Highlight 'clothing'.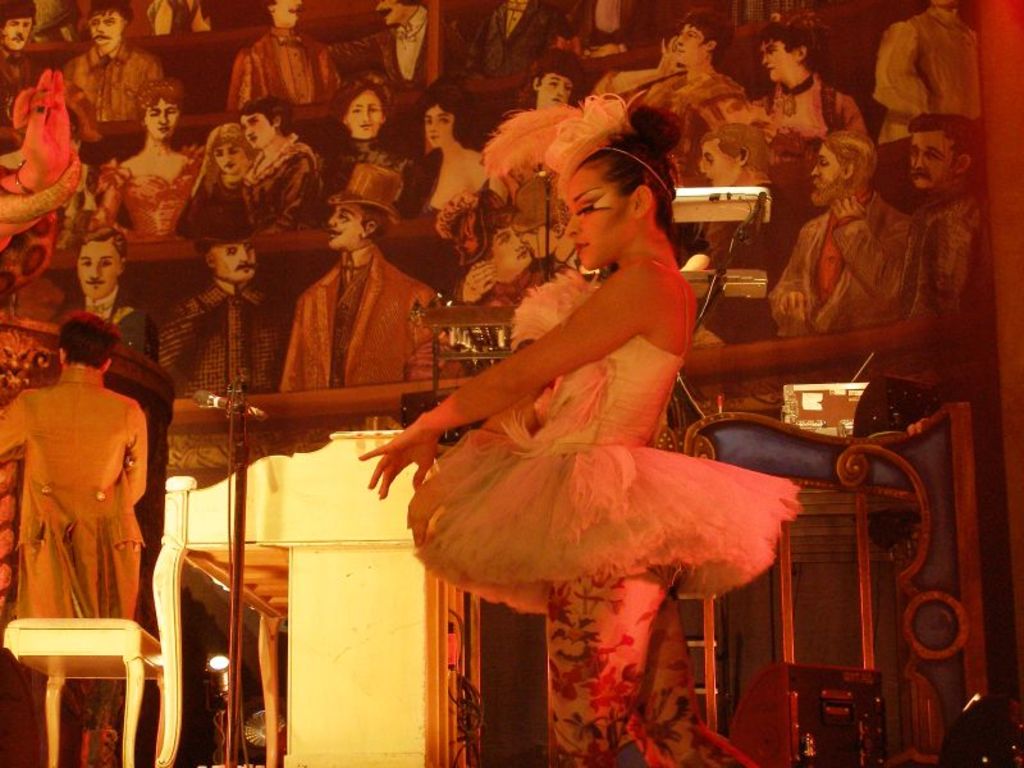
Highlighted region: 40:0:77:33.
